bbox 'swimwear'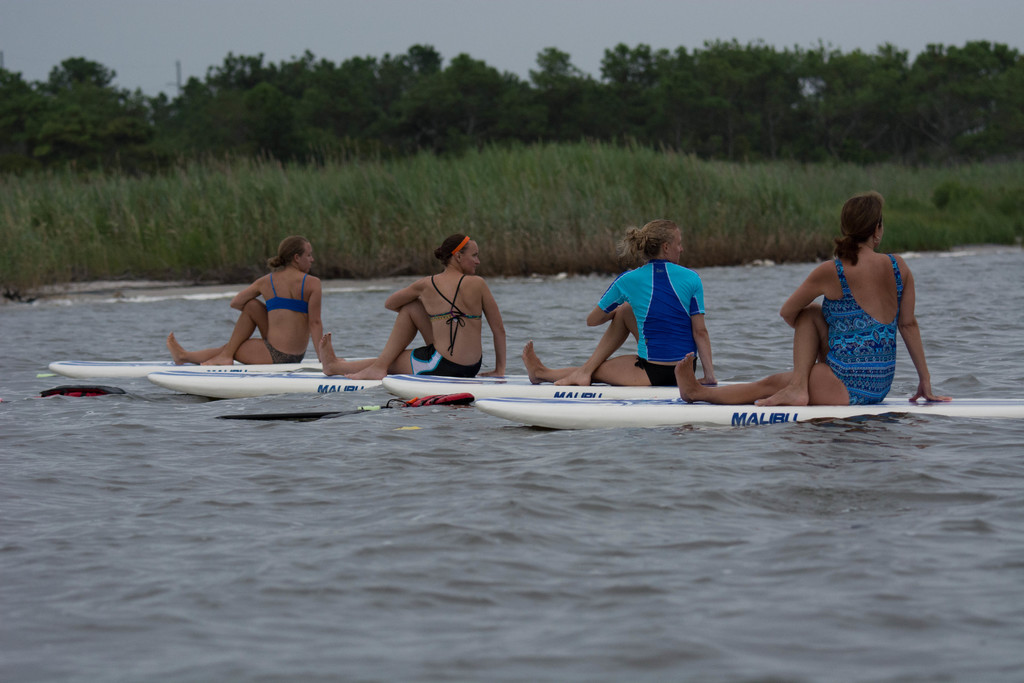
256, 337, 310, 364
